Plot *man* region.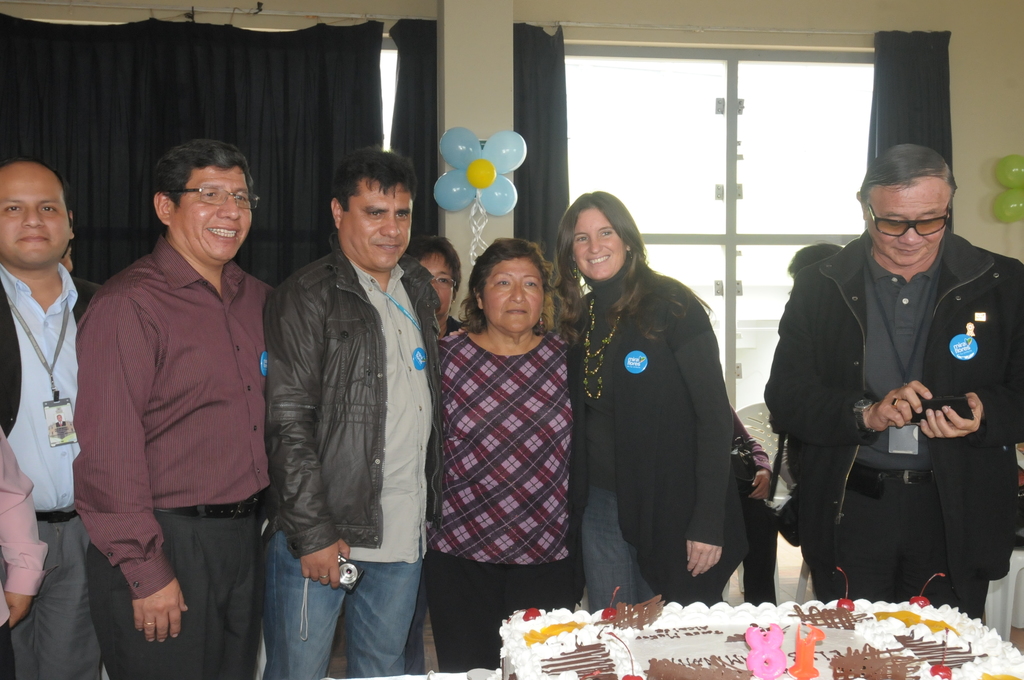
Plotted at <region>763, 143, 1023, 629</region>.
